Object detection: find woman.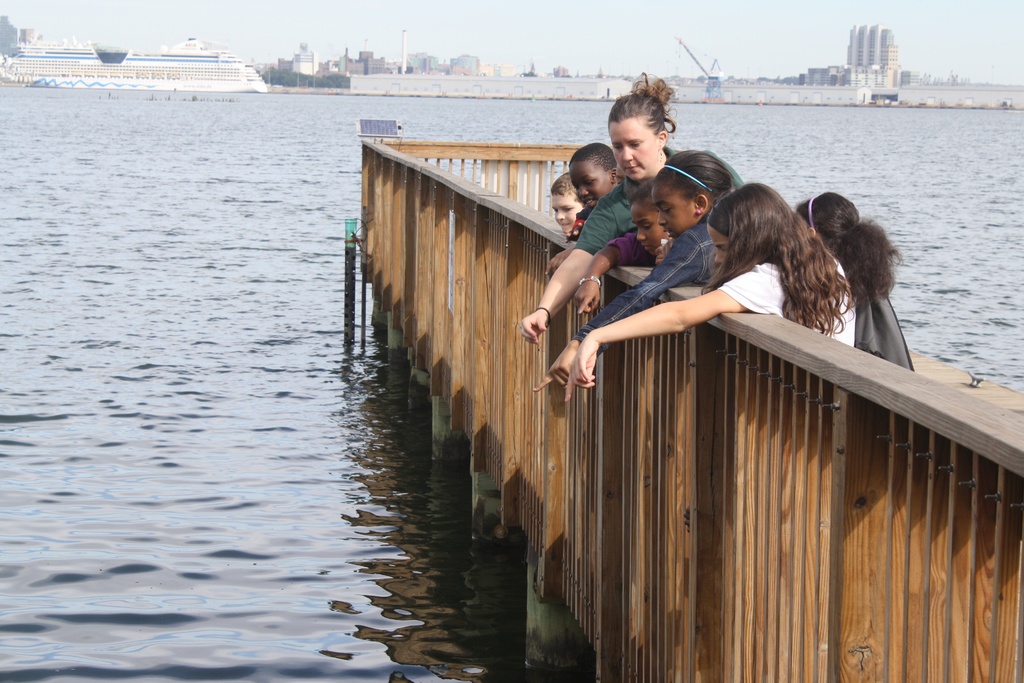
{"left": 507, "top": 63, "right": 682, "bottom": 345}.
